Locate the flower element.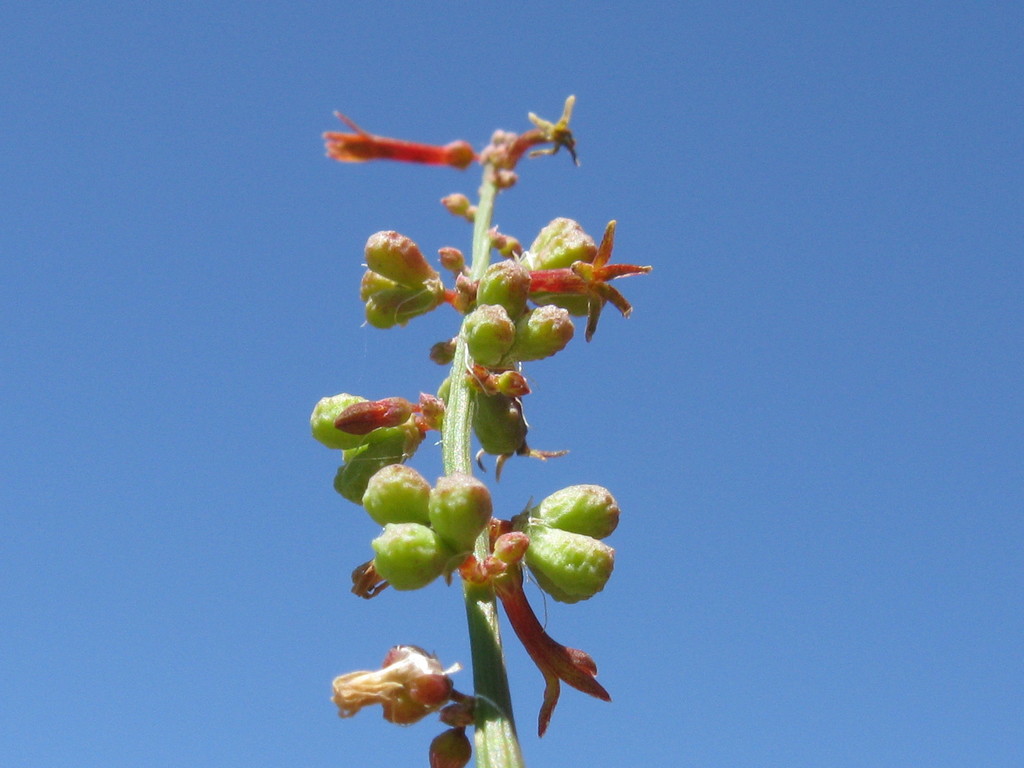
Element bbox: select_region(500, 84, 587, 172).
